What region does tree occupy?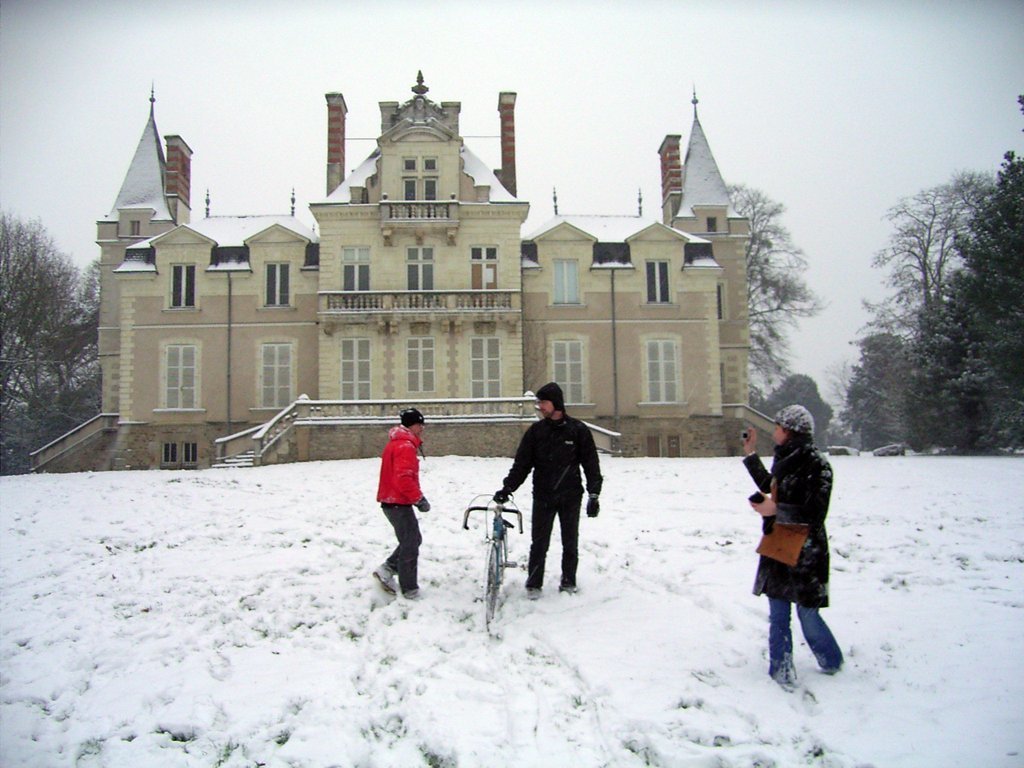
bbox(0, 213, 107, 473).
